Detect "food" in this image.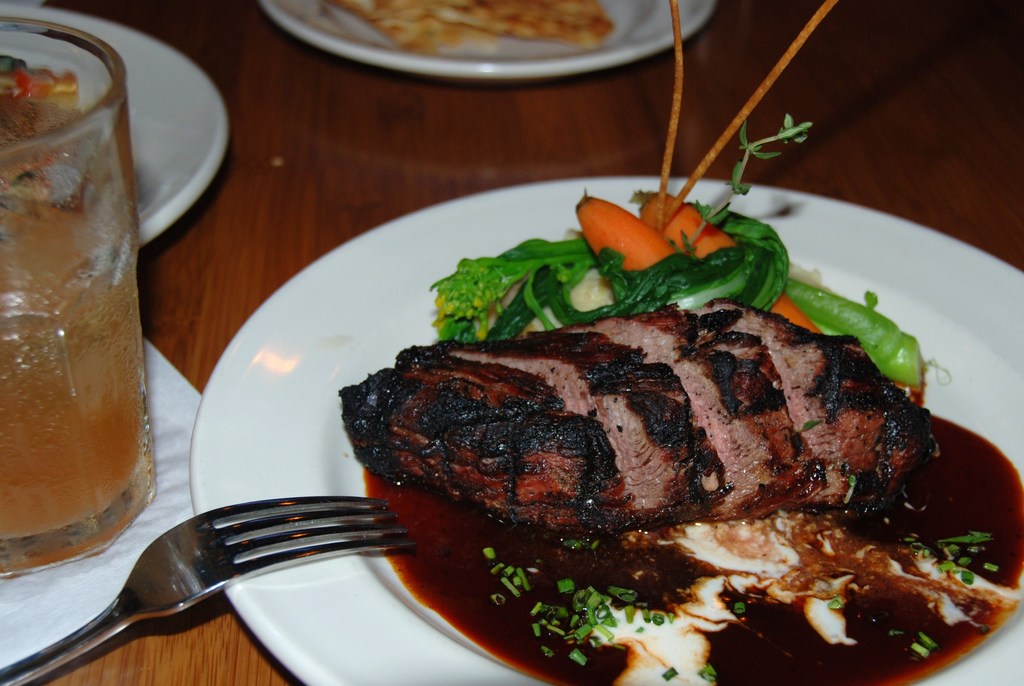
Detection: box=[431, 0, 620, 49].
